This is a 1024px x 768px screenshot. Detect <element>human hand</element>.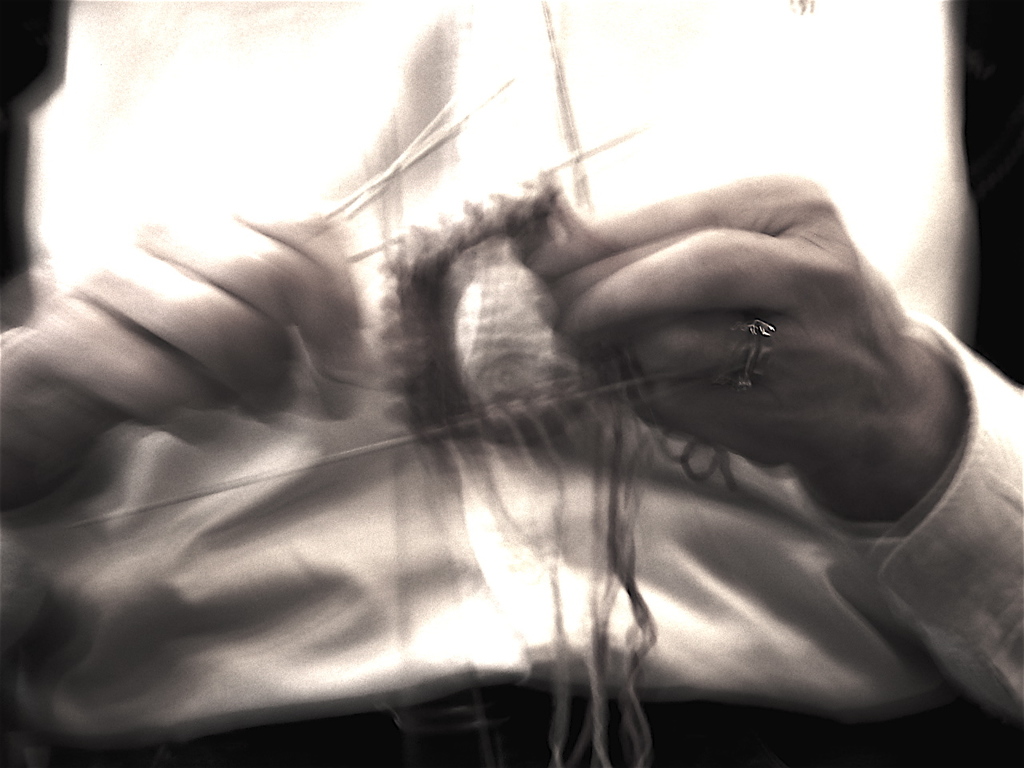
514, 173, 922, 465.
